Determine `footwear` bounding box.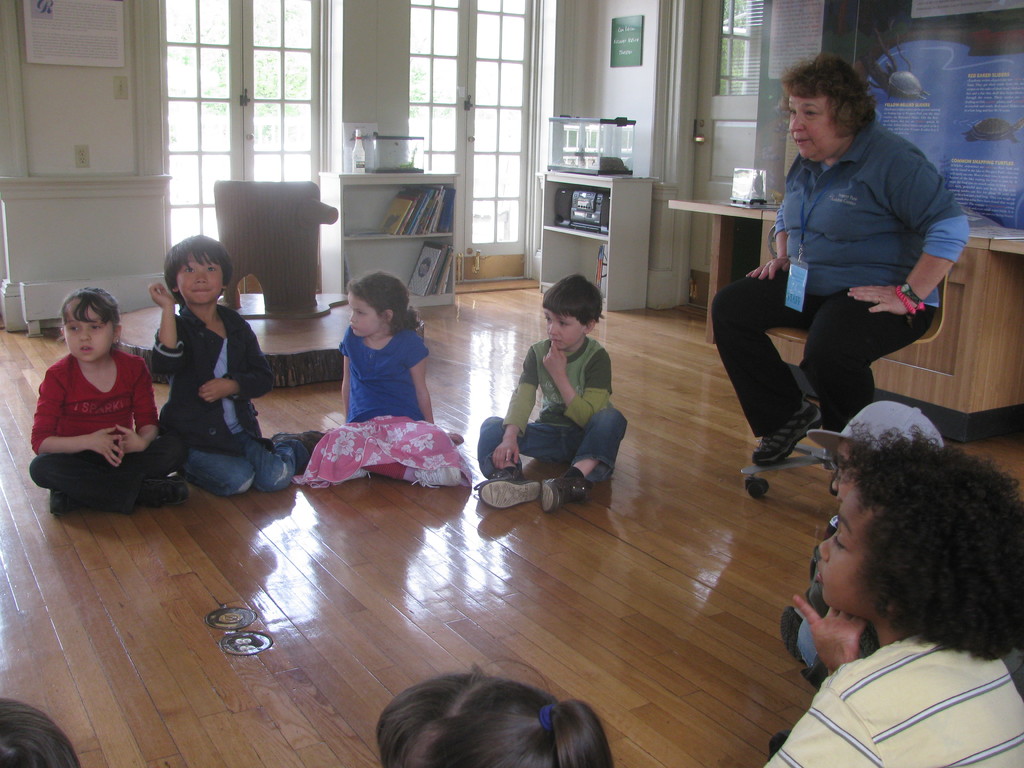
Determined: 784:607:805:665.
